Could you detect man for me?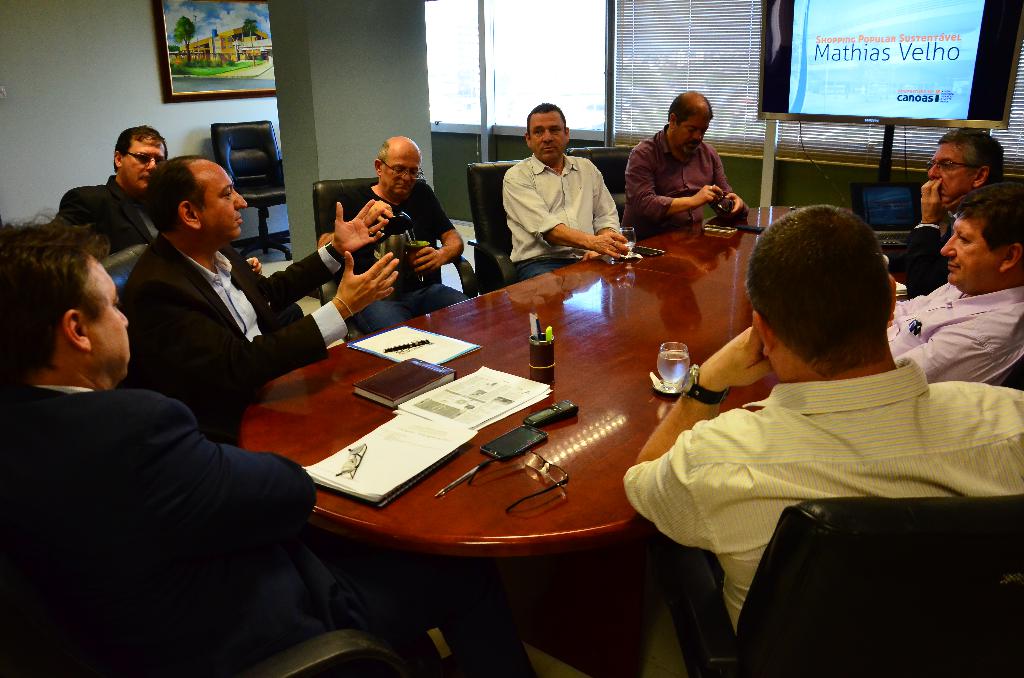
Detection result: {"x1": 120, "y1": 157, "x2": 402, "y2": 444}.
